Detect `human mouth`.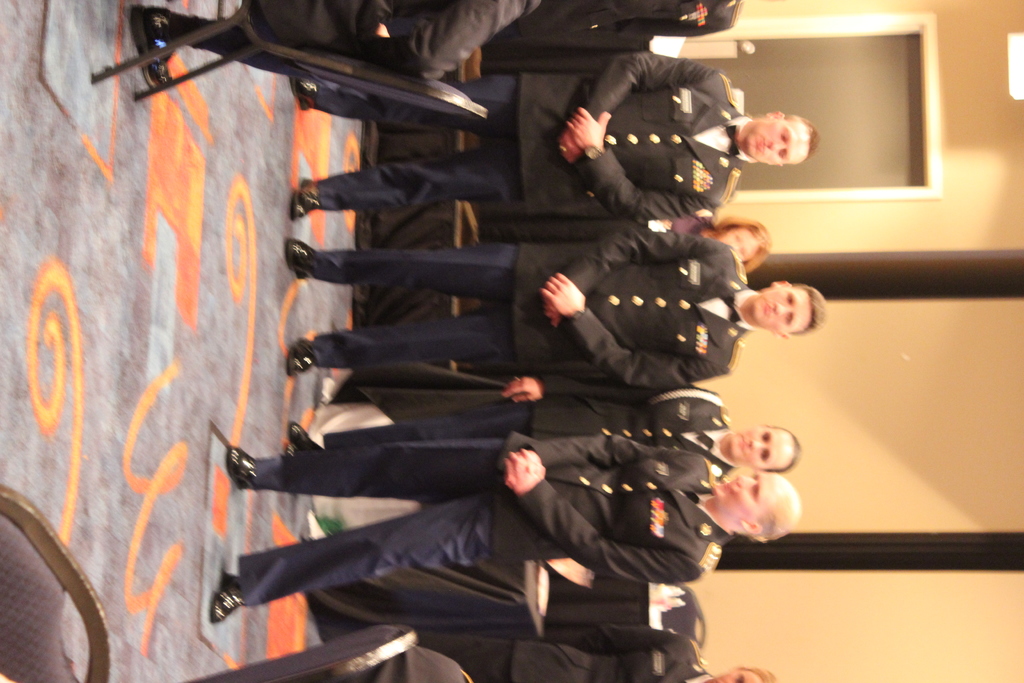
Detected at [left=740, top=434, right=743, bottom=450].
